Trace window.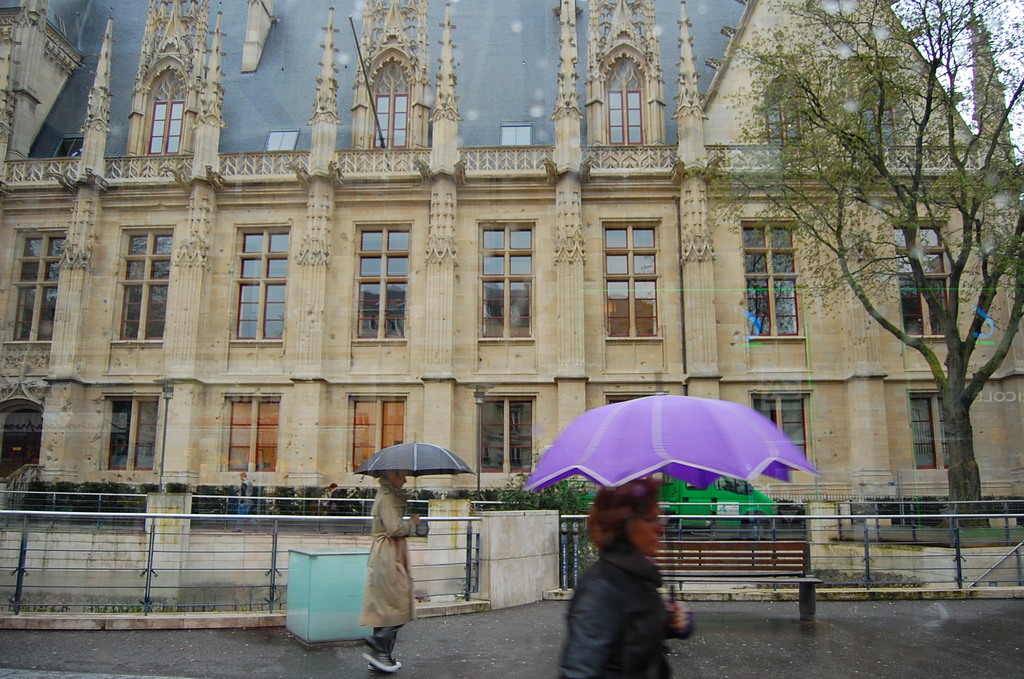
Traced to bbox(51, 140, 85, 160).
